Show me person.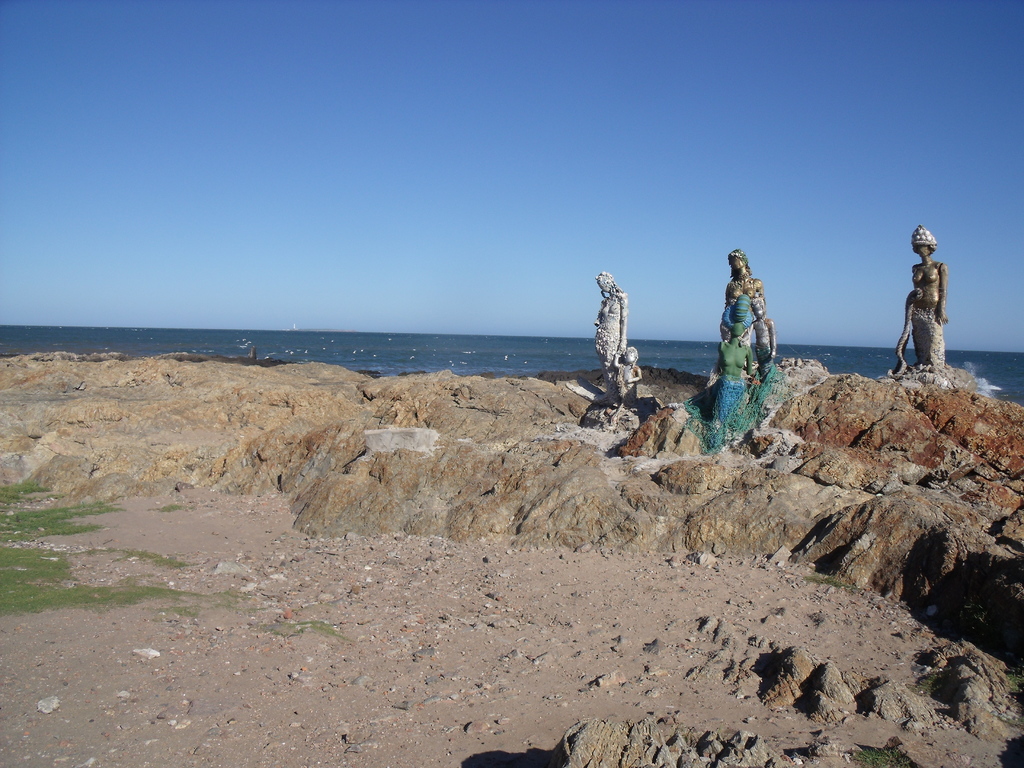
person is here: (left=728, top=249, right=766, bottom=314).
